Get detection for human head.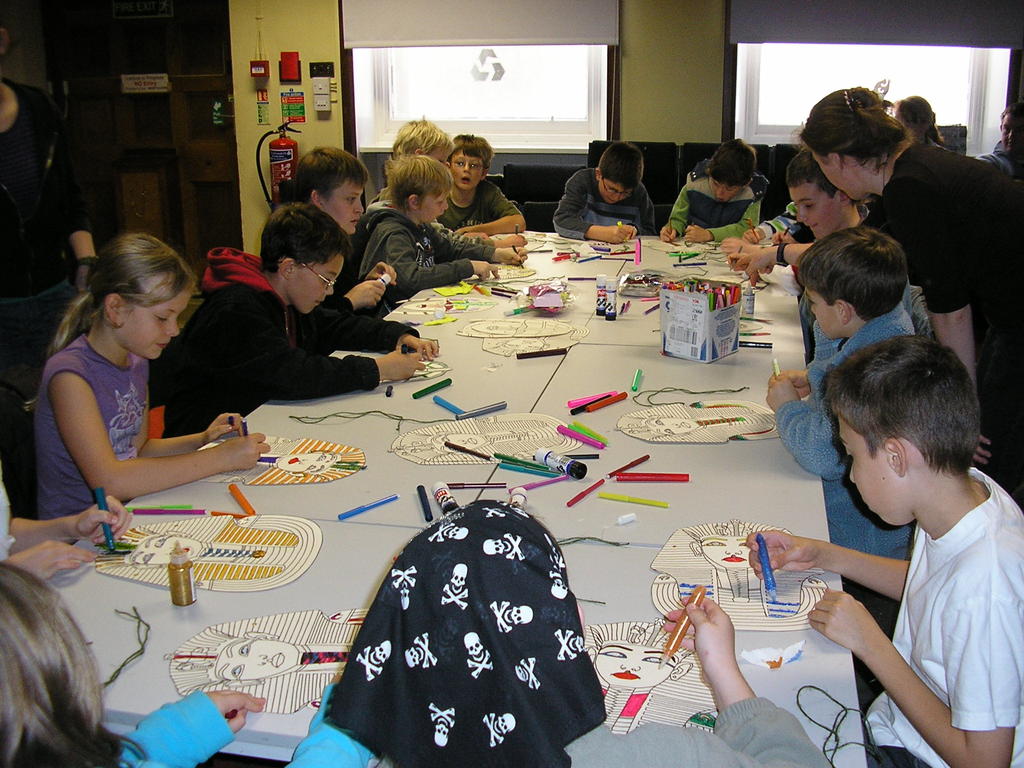
Detection: bbox(124, 531, 203, 573).
